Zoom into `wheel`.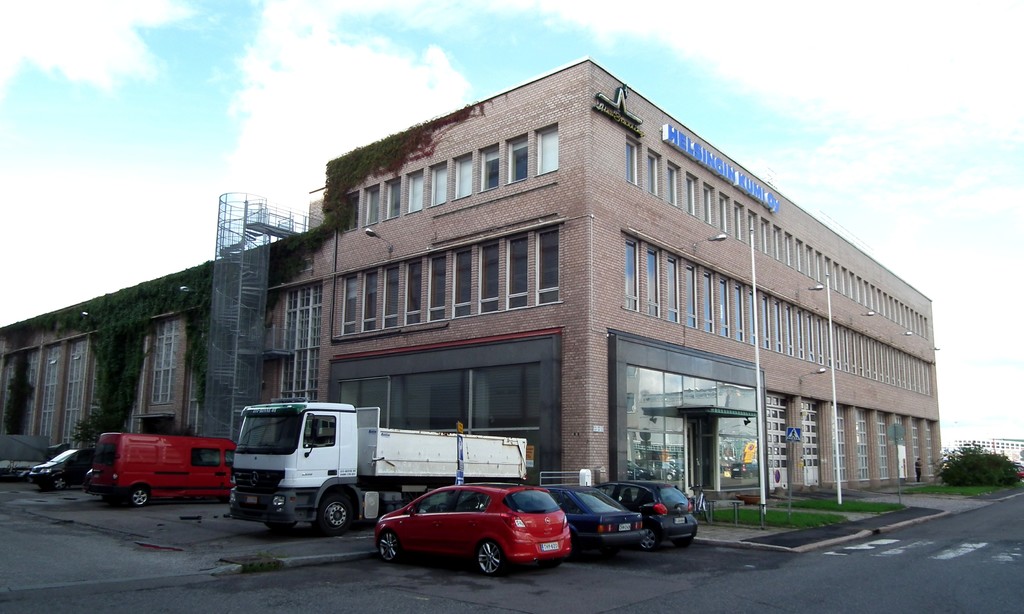
Zoom target: box(125, 482, 149, 507).
